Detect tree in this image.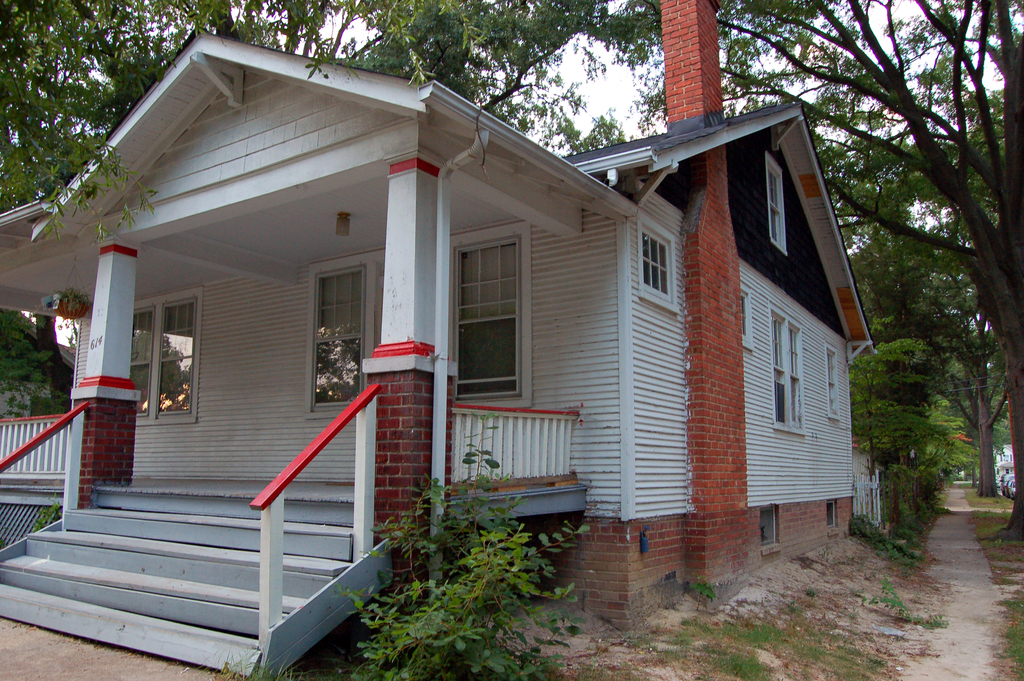
Detection: [x1=0, y1=0, x2=612, y2=257].
